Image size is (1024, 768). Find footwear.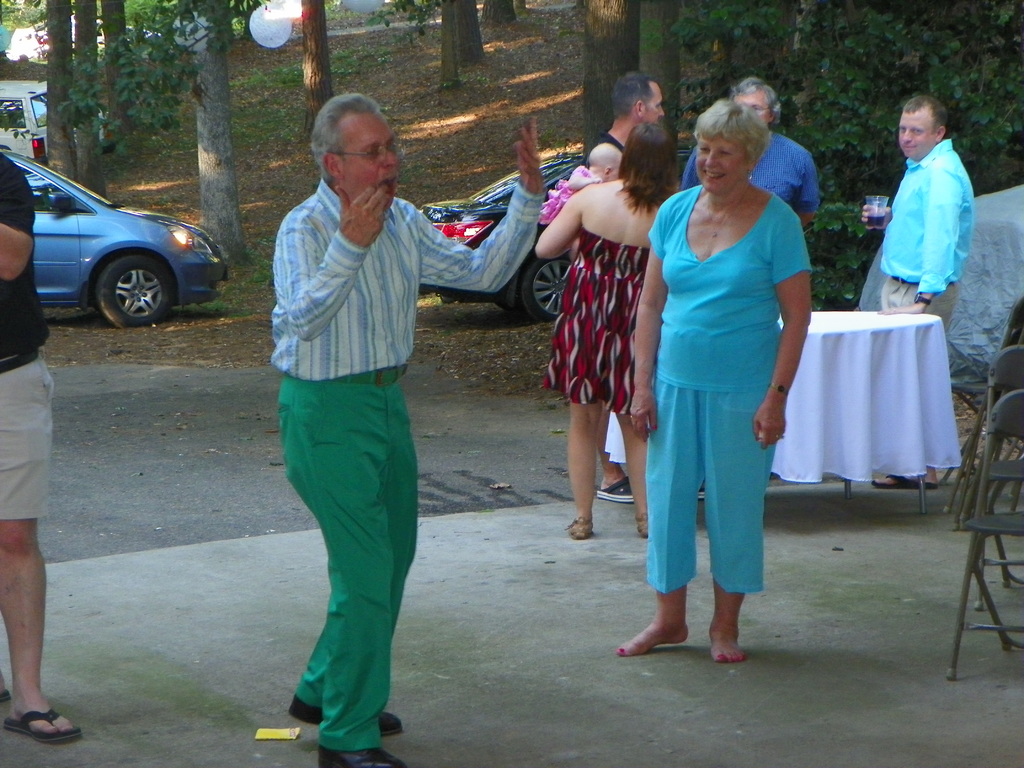
bbox=(284, 708, 404, 740).
